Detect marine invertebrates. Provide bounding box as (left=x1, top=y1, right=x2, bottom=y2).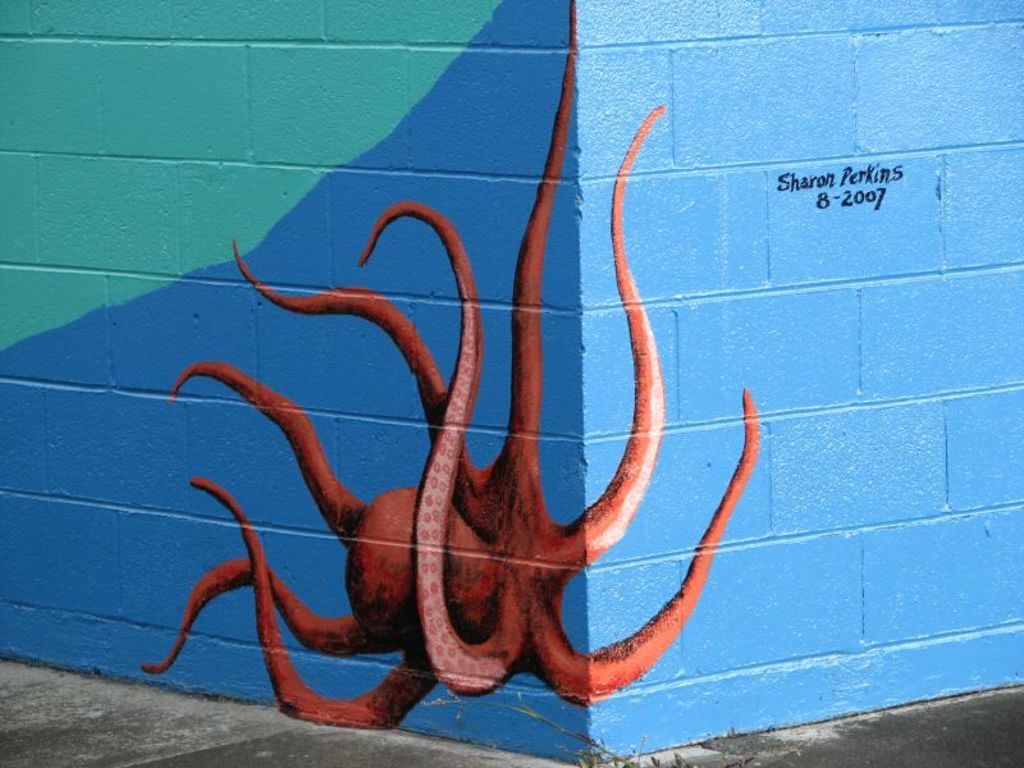
(left=141, top=0, right=751, bottom=739).
